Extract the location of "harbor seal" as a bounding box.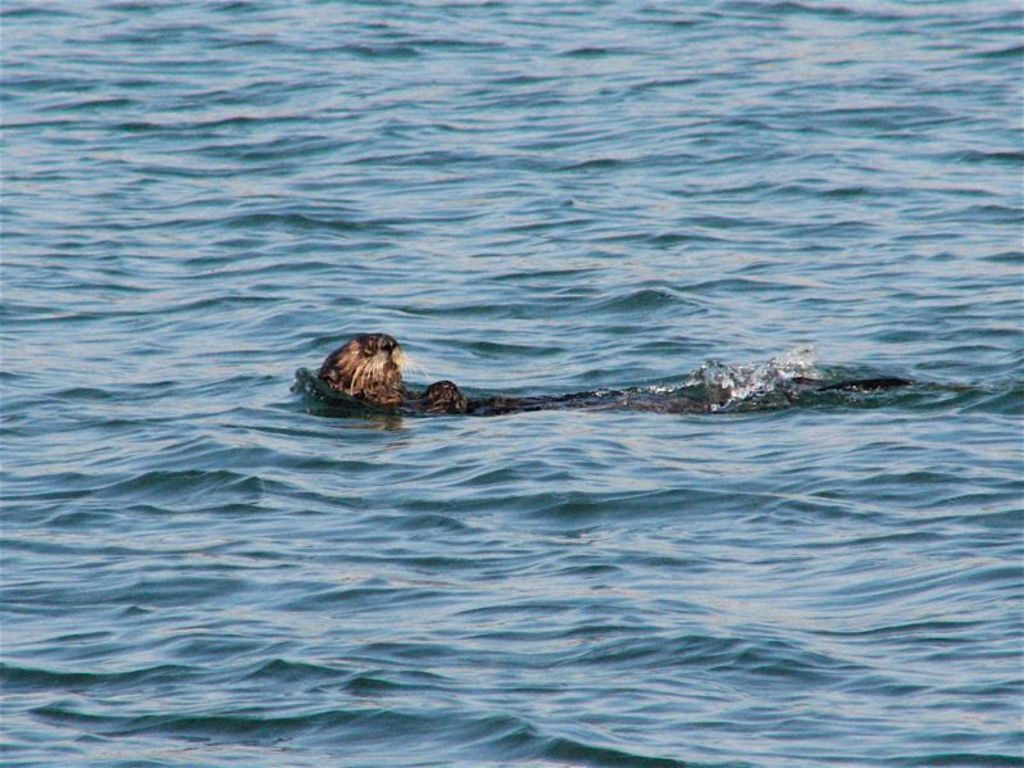
(left=313, top=333, right=413, bottom=403).
